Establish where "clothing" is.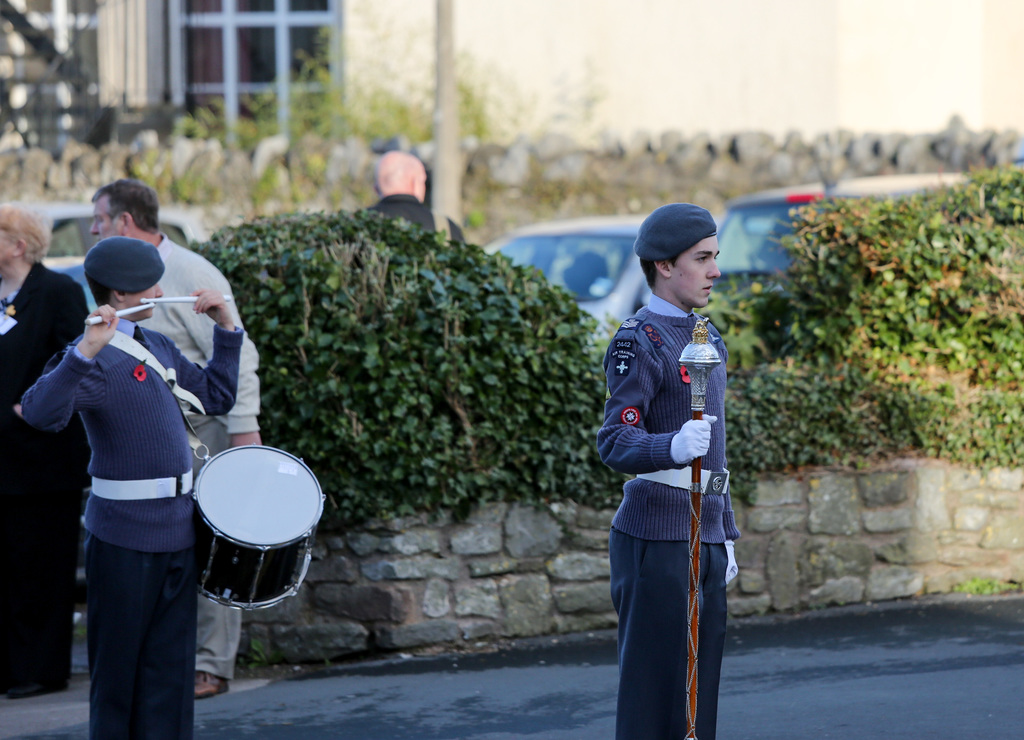
Established at [0,261,99,715].
